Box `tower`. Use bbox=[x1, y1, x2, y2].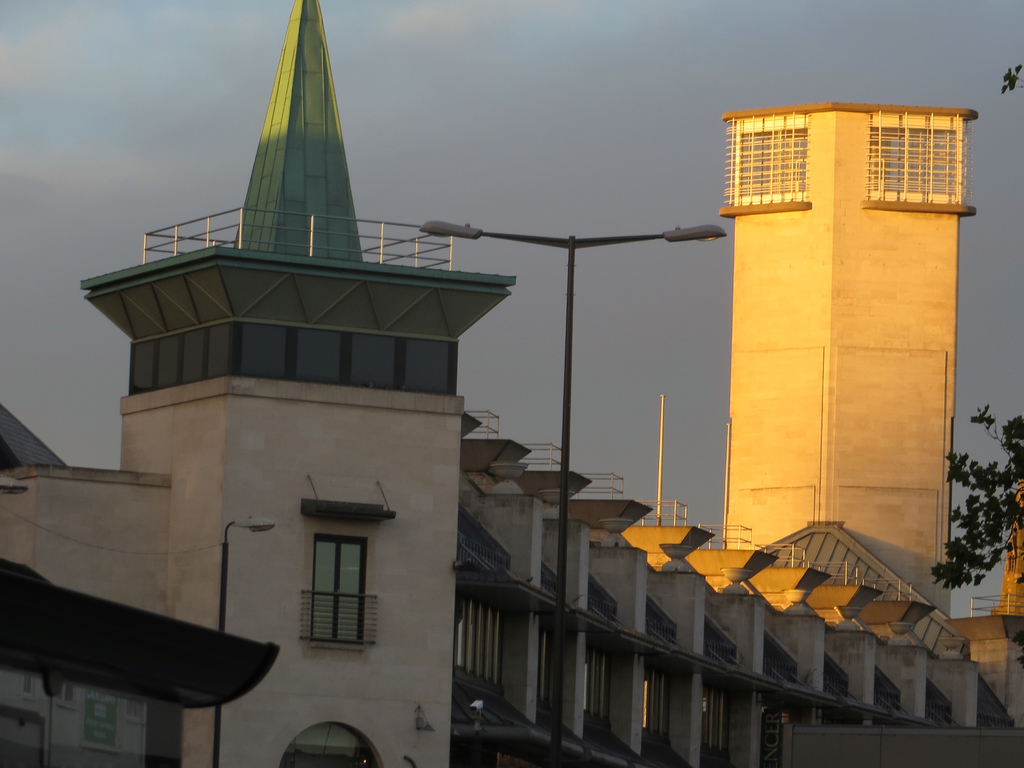
bbox=[76, 1, 511, 767].
